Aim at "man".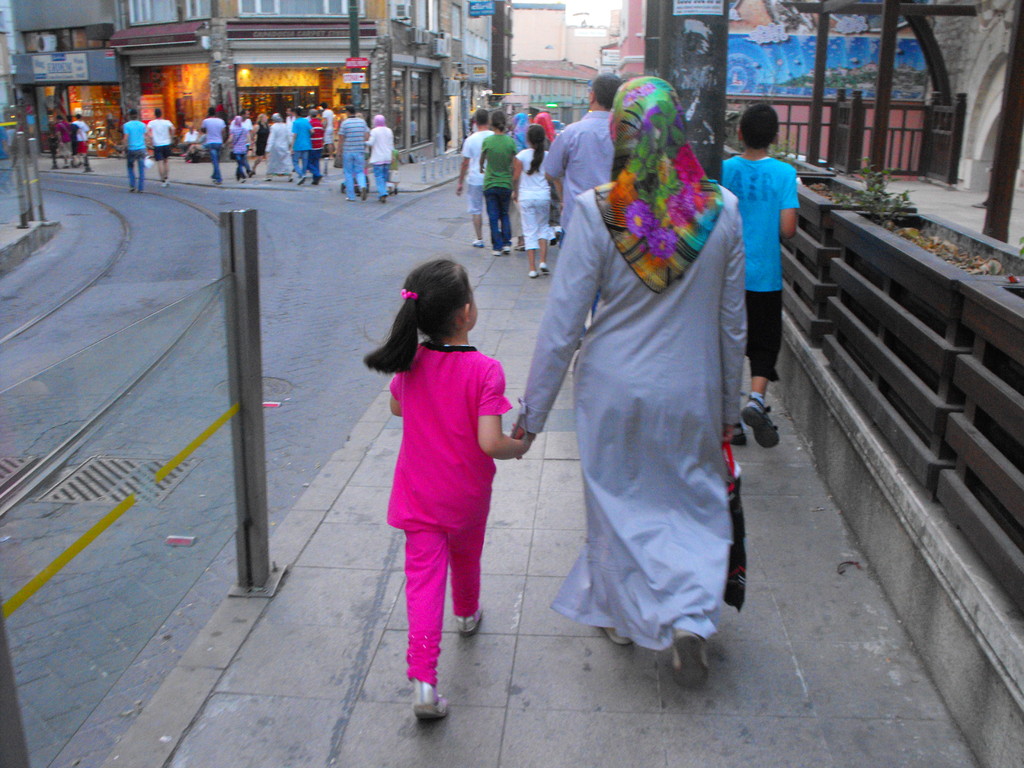
Aimed at (left=316, top=102, right=334, bottom=161).
